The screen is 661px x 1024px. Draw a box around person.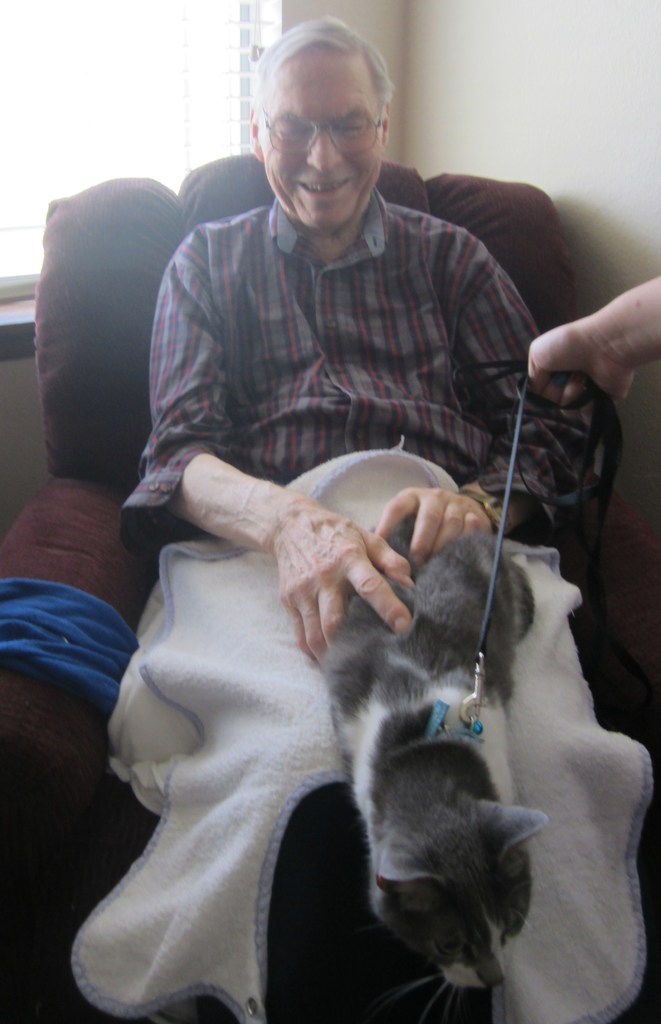
Rect(517, 271, 660, 412).
